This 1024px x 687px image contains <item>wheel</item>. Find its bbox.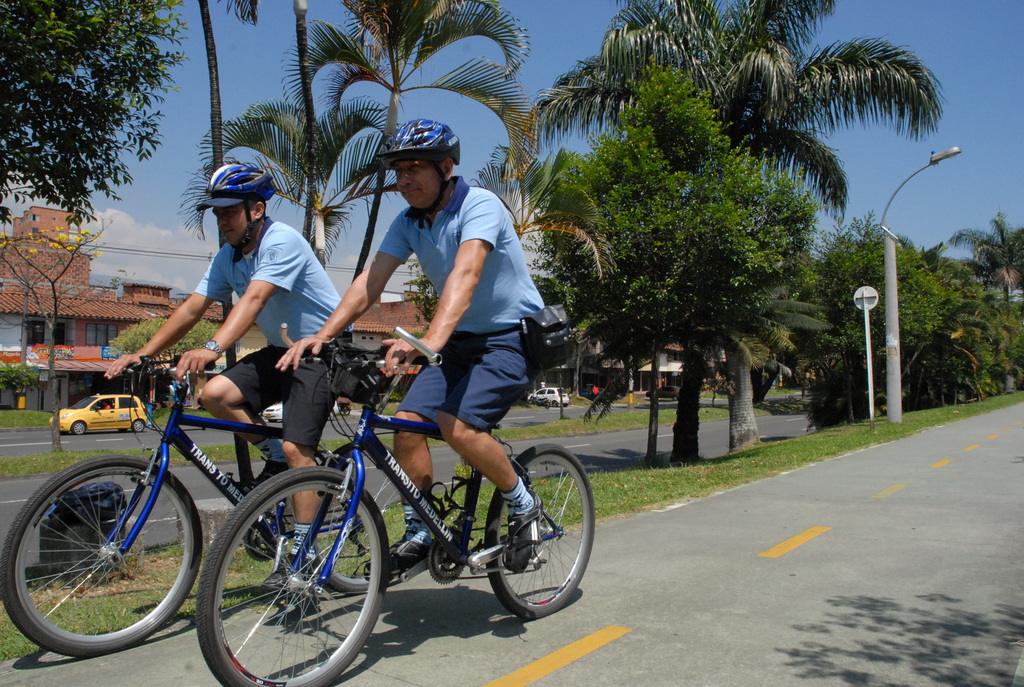
box(72, 421, 86, 436).
